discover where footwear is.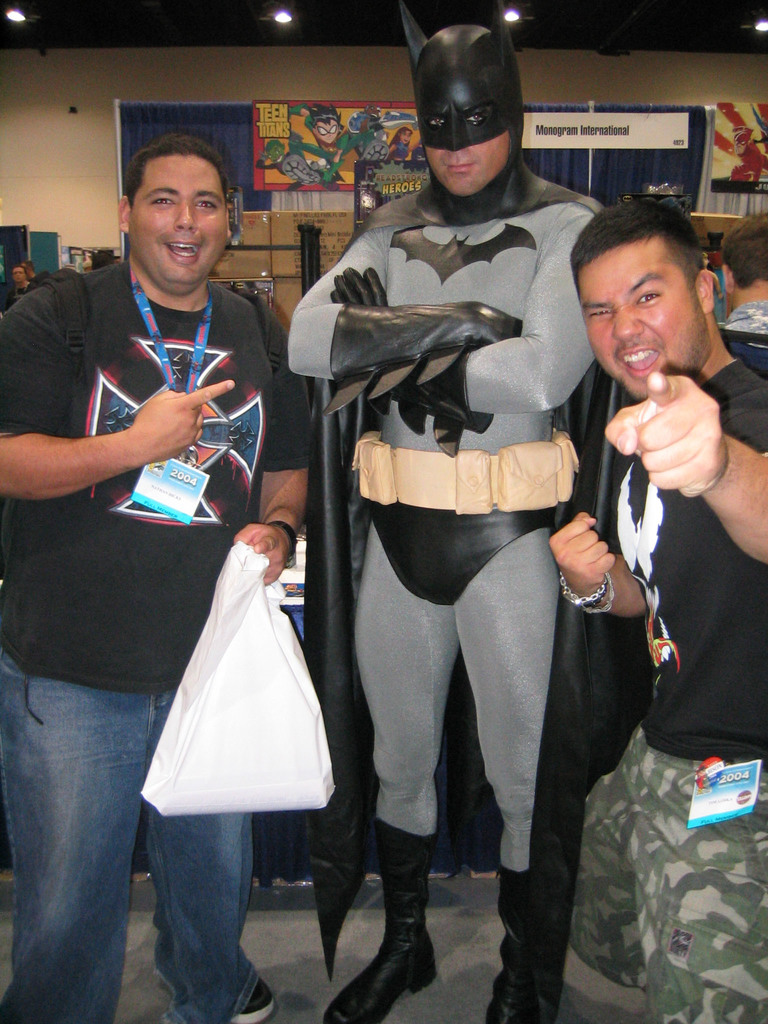
Discovered at Rect(323, 818, 436, 1021).
